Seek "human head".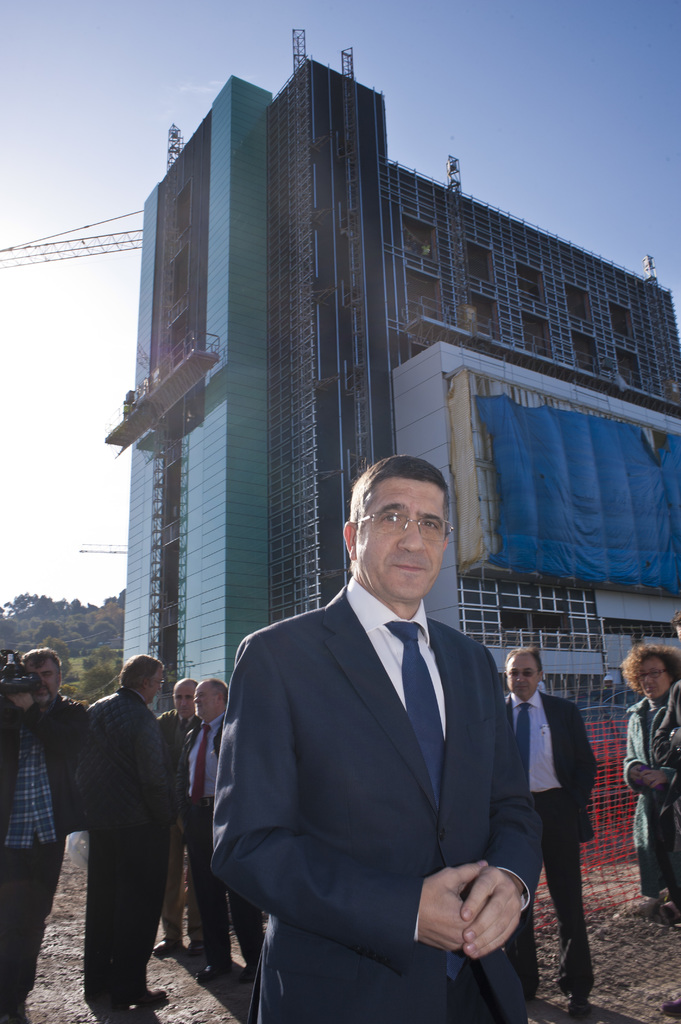
616:641:680:702.
